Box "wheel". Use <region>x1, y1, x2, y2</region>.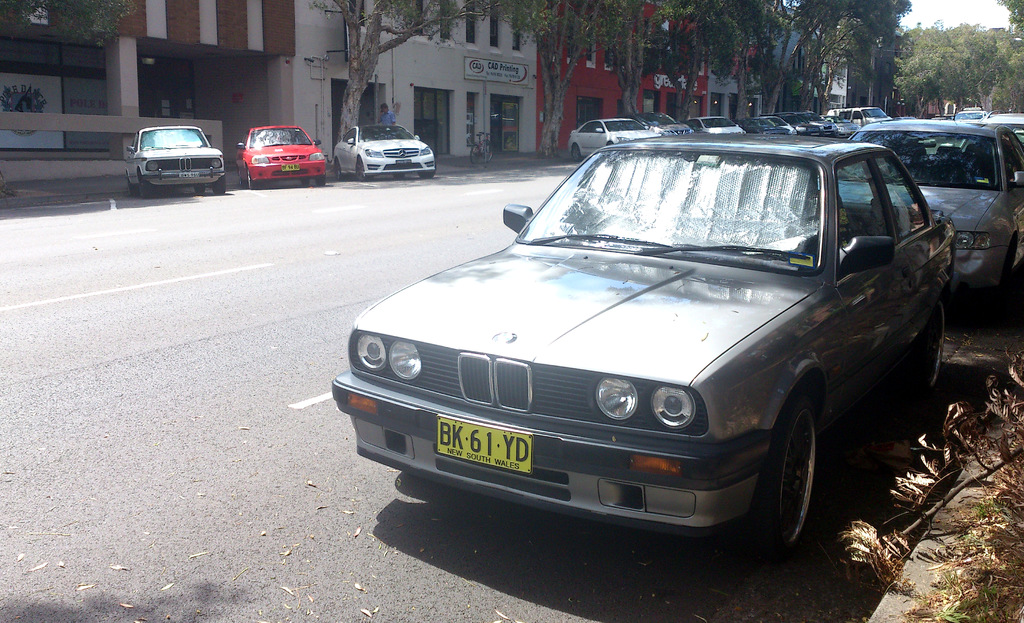
<region>125, 173, 135, 195</region>.
